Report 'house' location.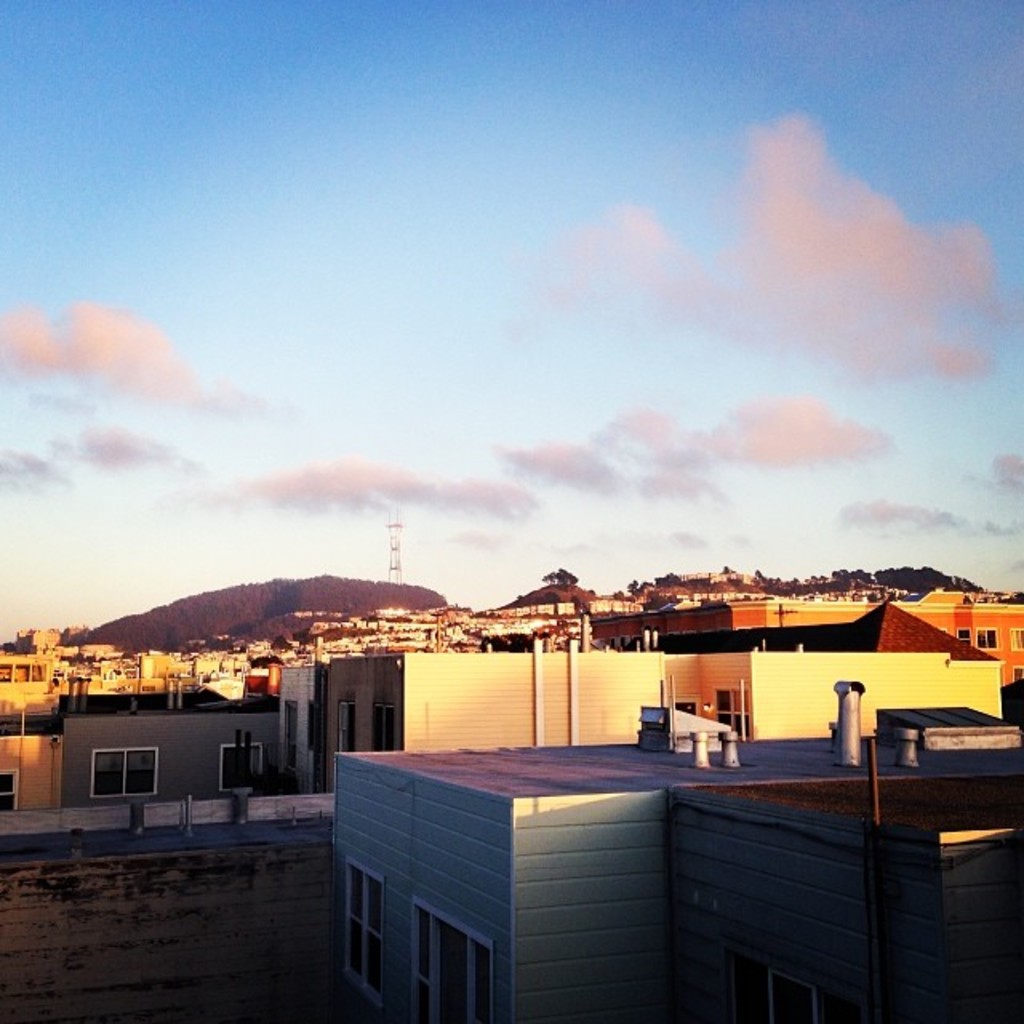
Report: [left=659, top=648, right=1010, bottom=747].
